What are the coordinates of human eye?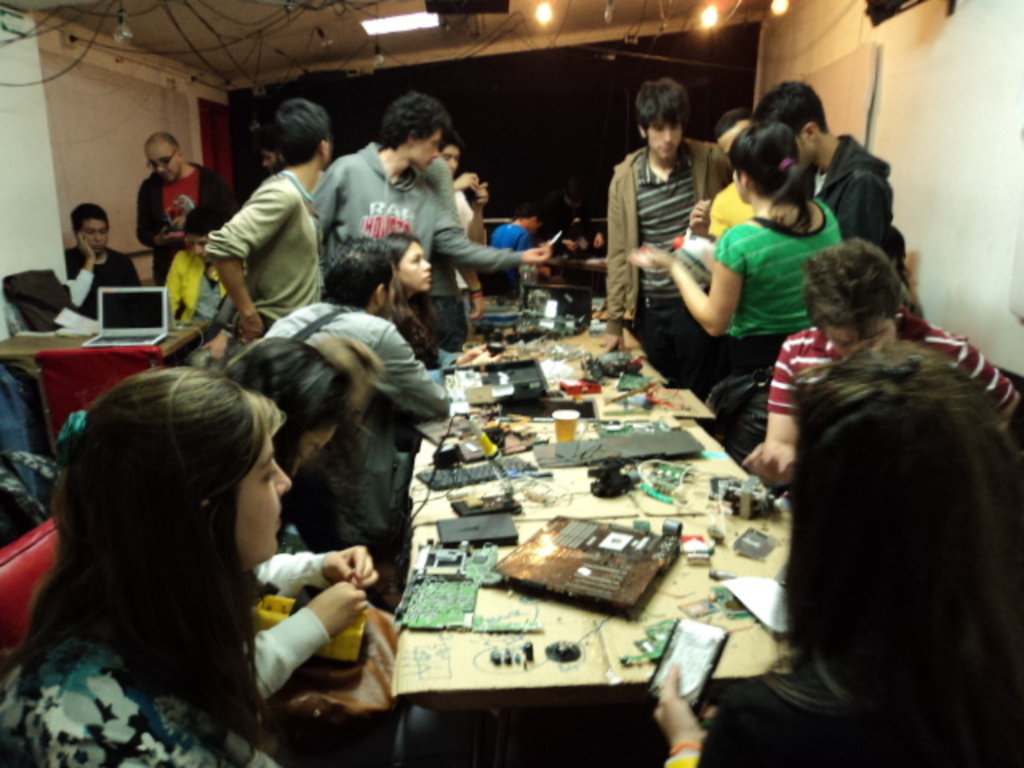
(left=259, top=470, right=278, bottom=488).
